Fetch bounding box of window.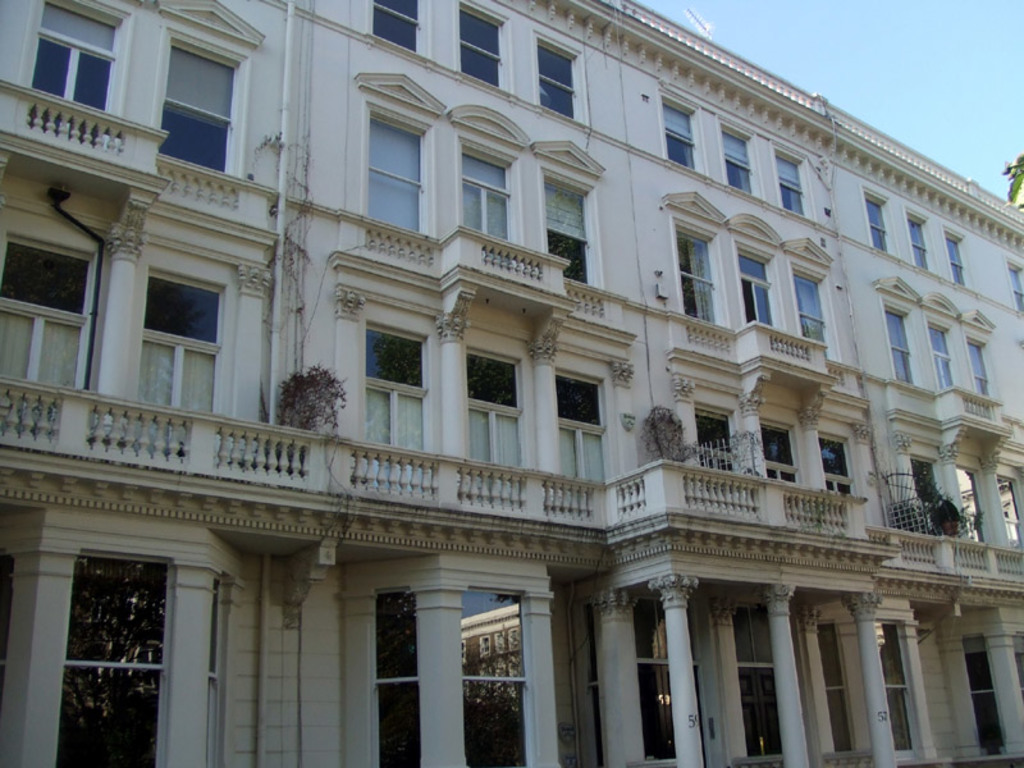
Bbox: Rect(662, 87, 707, 180).
